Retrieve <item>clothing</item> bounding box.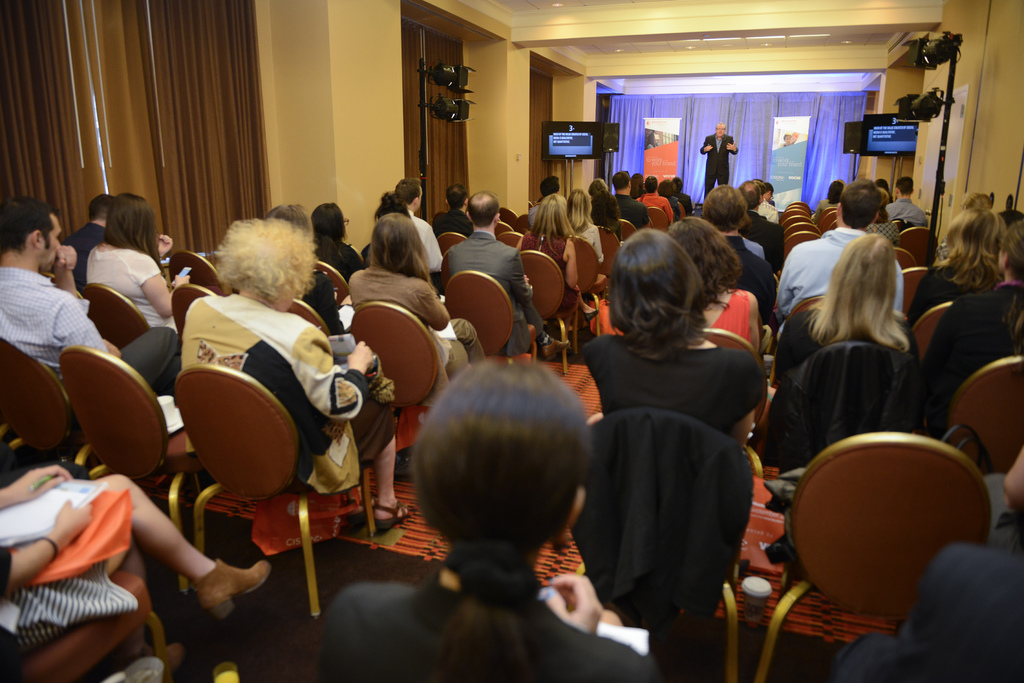
Bounding box: (left=0, top=265, right=178, bottom=441).
